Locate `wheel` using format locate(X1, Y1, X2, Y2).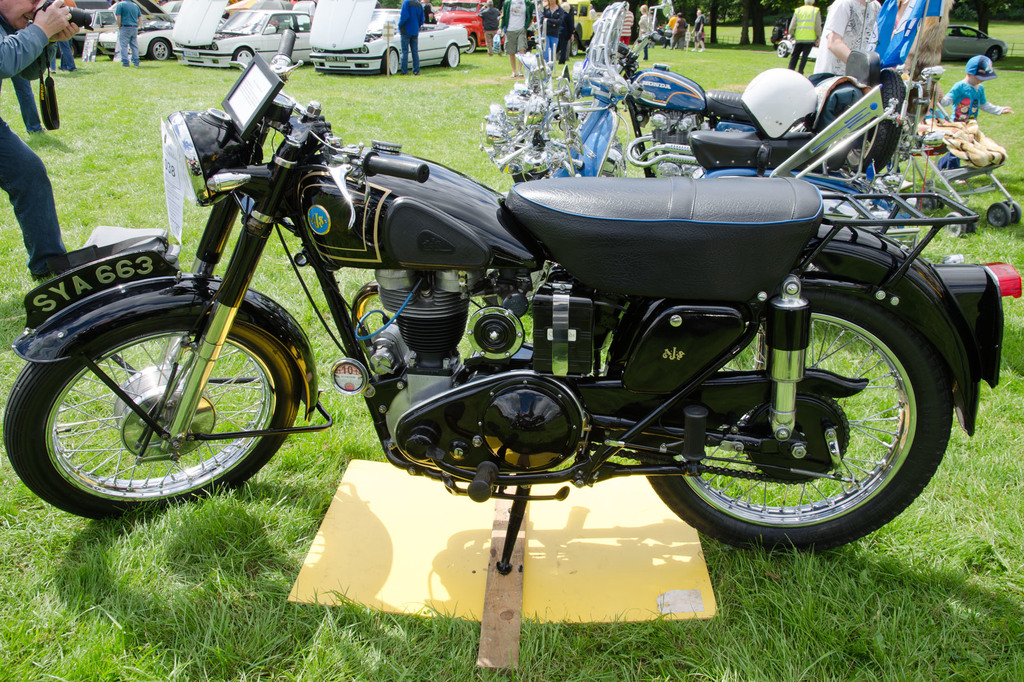
locate(232, 46, 253, 70).
